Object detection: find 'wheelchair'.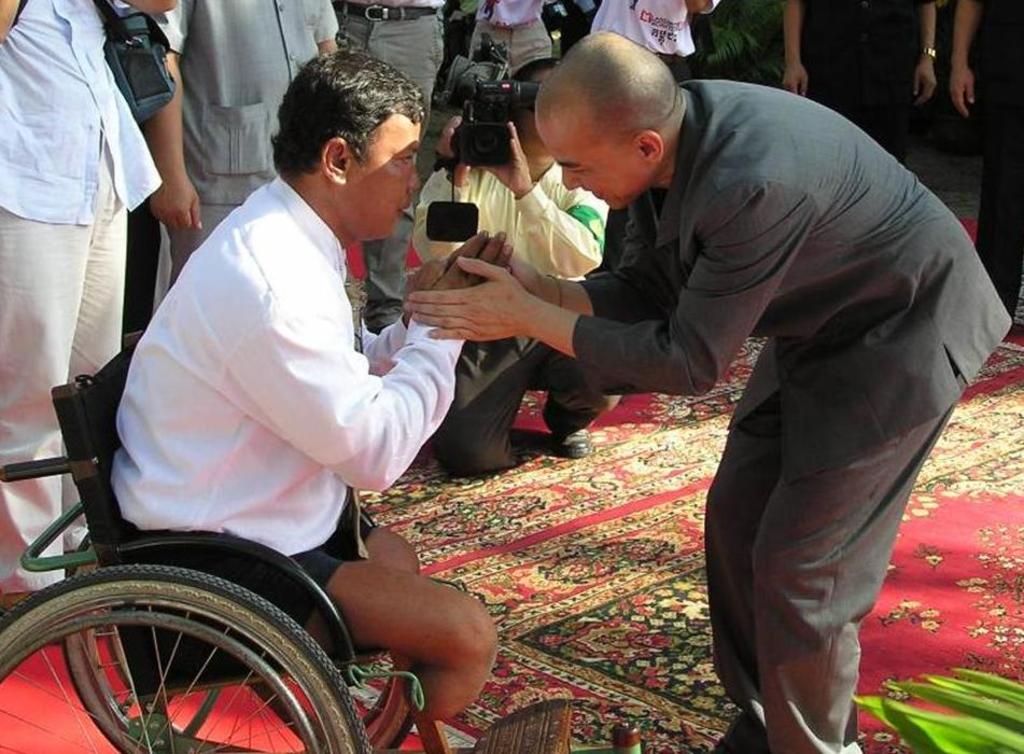
0, 331, 644, 753.
